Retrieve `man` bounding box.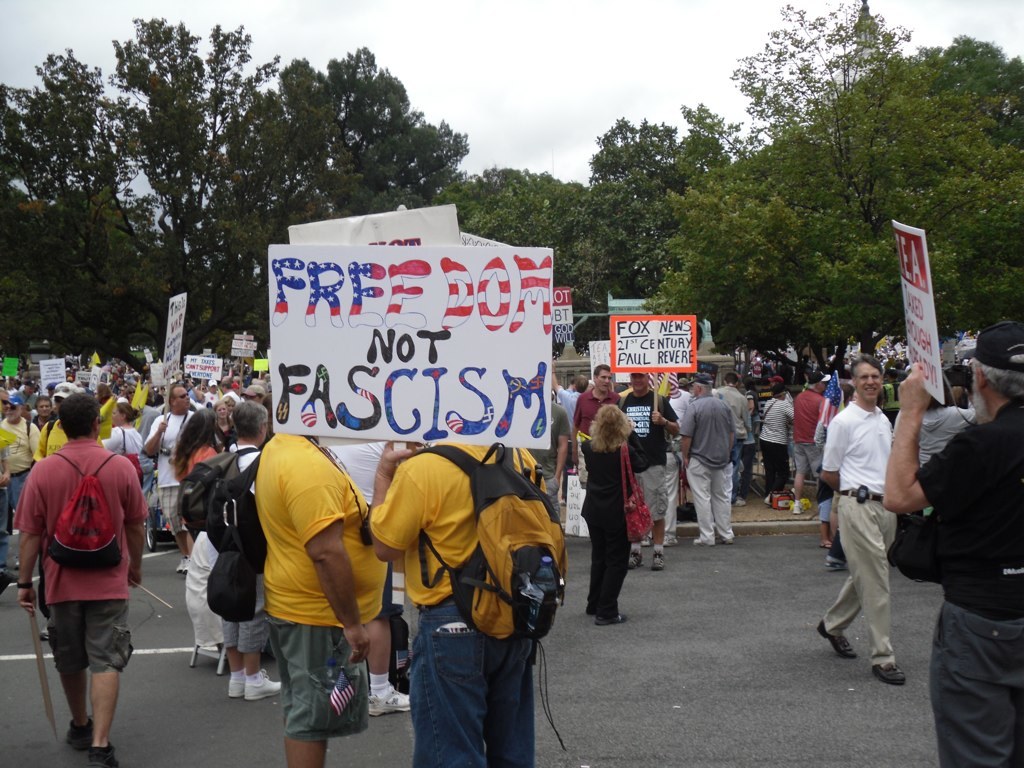
Bounding box: [left=571, top=365, right=621, bottom=482].
